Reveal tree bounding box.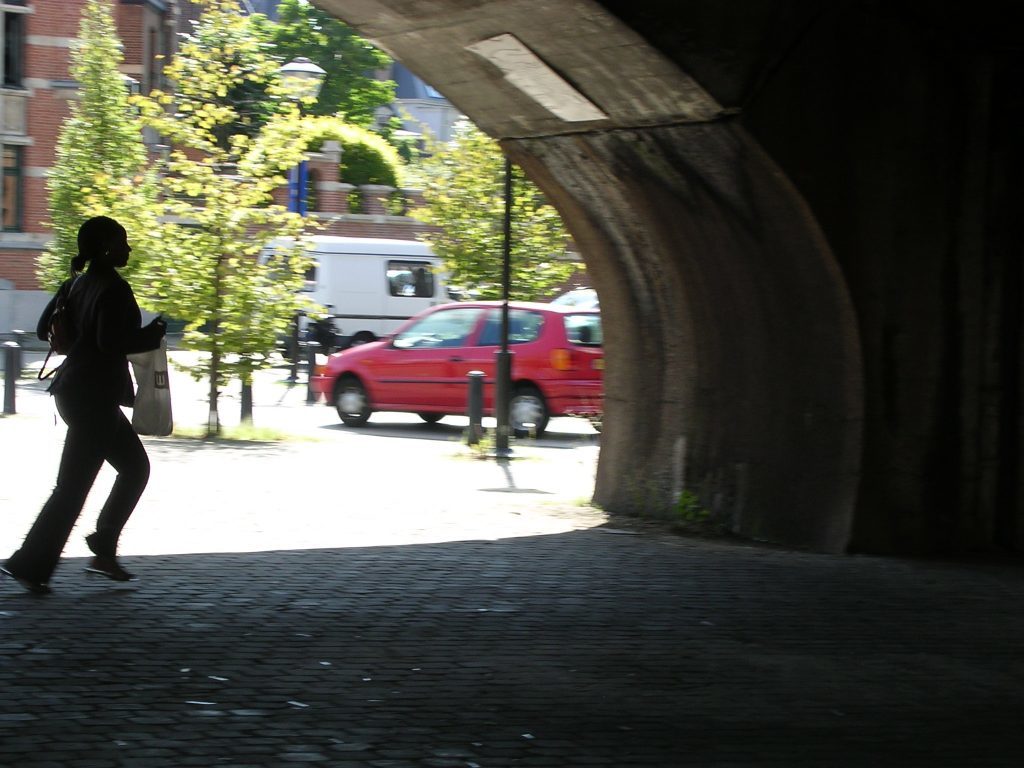
Revealed: select_region(32, 0, 196, 325).
